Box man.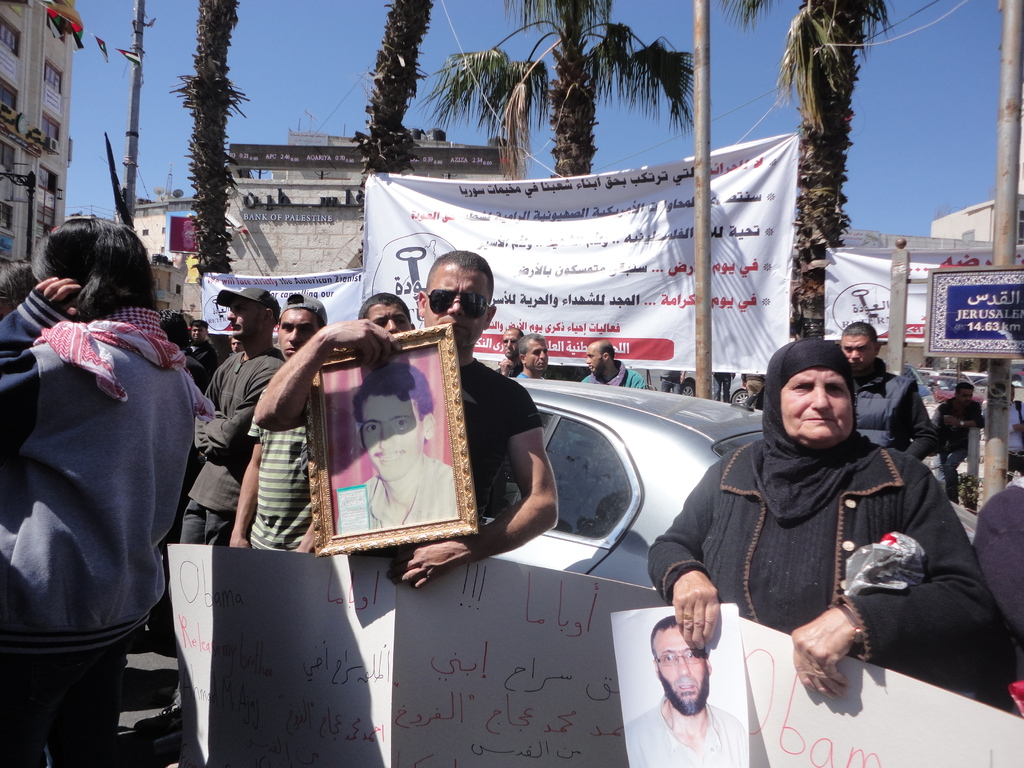
[left=612, top=612, right=748, bottom=767].
